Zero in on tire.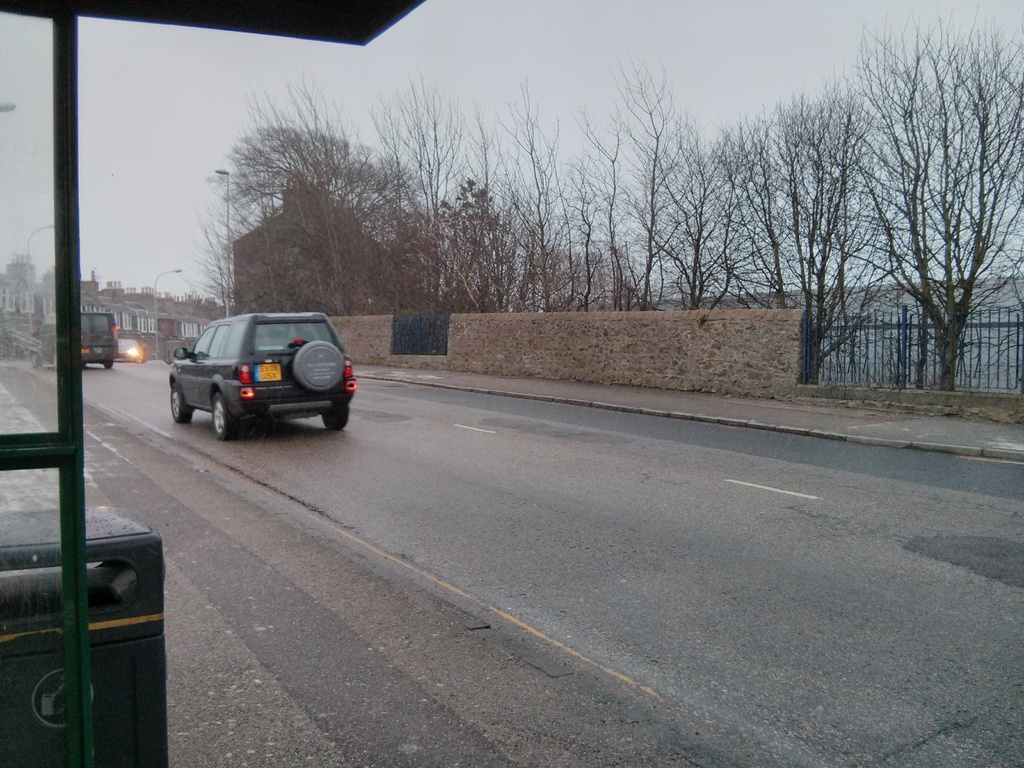
Zeroed in: box(212, 391, 239, 445).
